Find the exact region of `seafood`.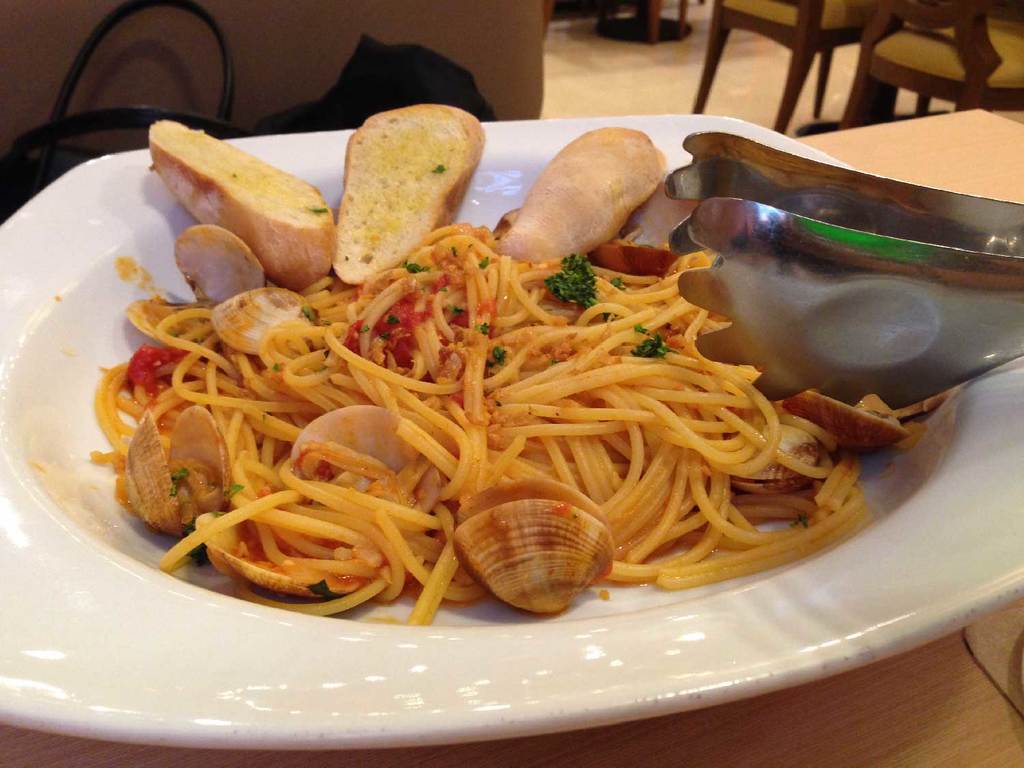
Exact region: (x1=453, y1=479, x2=606, y2=612).
